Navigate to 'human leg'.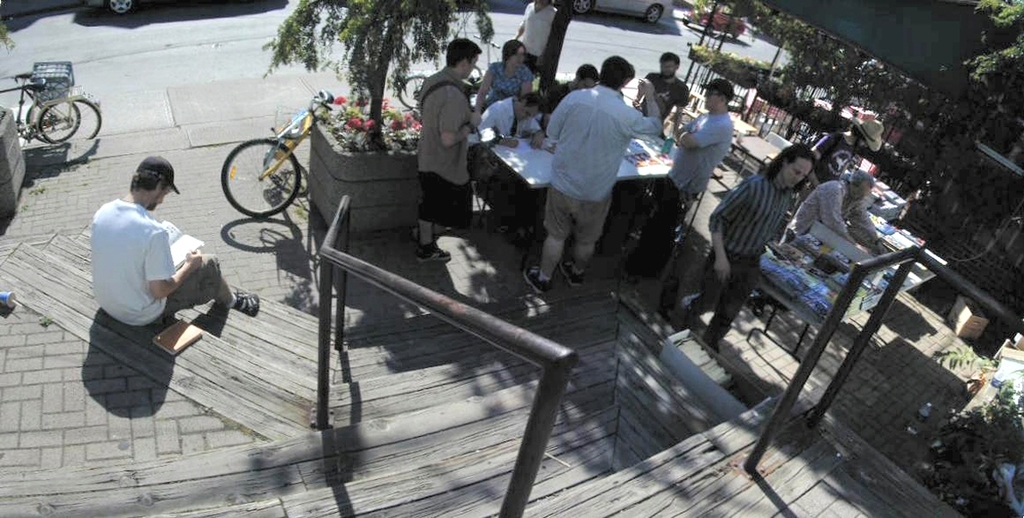
Navigation target: BBox(651, 179, 683, 269).
